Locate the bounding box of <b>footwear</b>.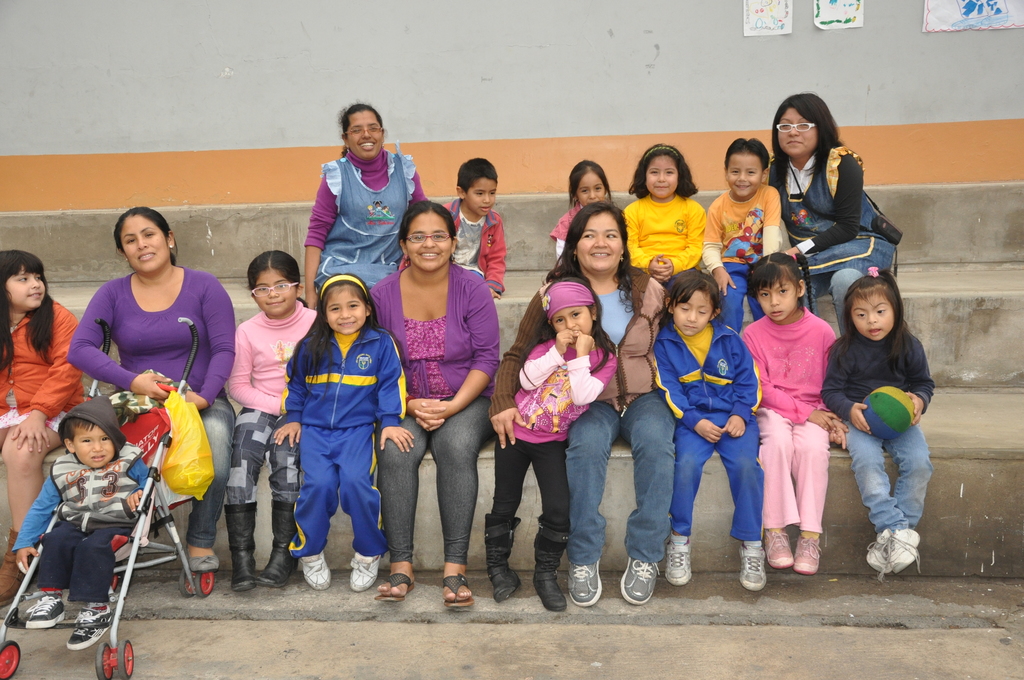
Bounding box: 482:515:521:603.
